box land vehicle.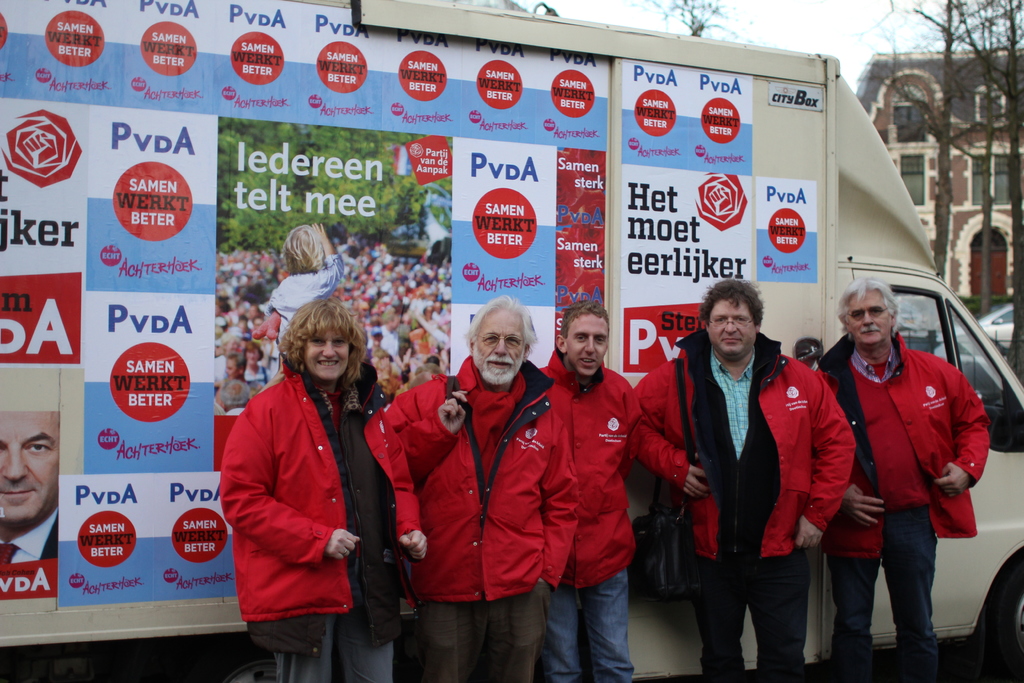
bbox(0, 18, 1023, 682).
